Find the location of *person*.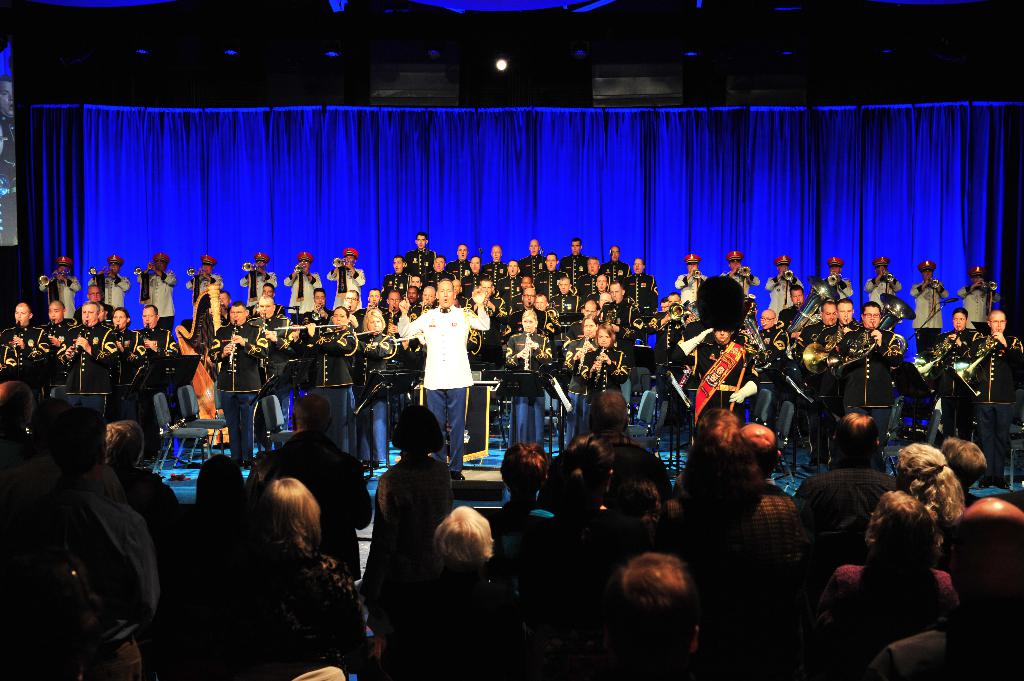
Location: 834/302/905/453.
